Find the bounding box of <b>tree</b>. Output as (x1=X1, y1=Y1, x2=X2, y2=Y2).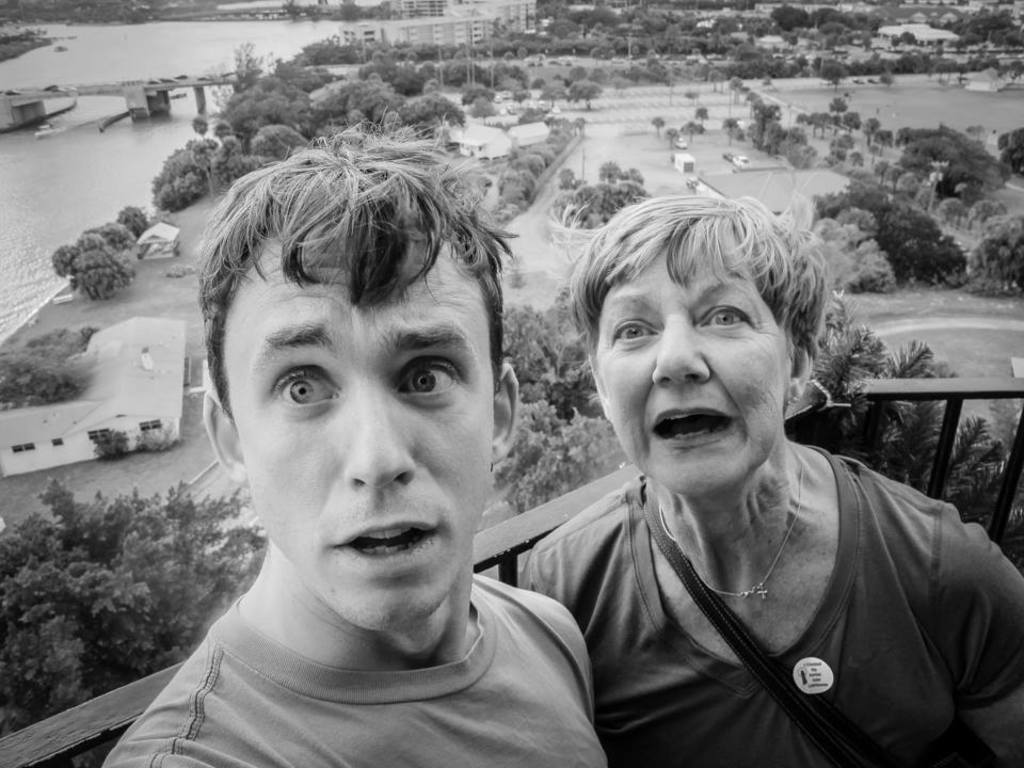
(x1=0, y1=327, x2=101, y2=409).
